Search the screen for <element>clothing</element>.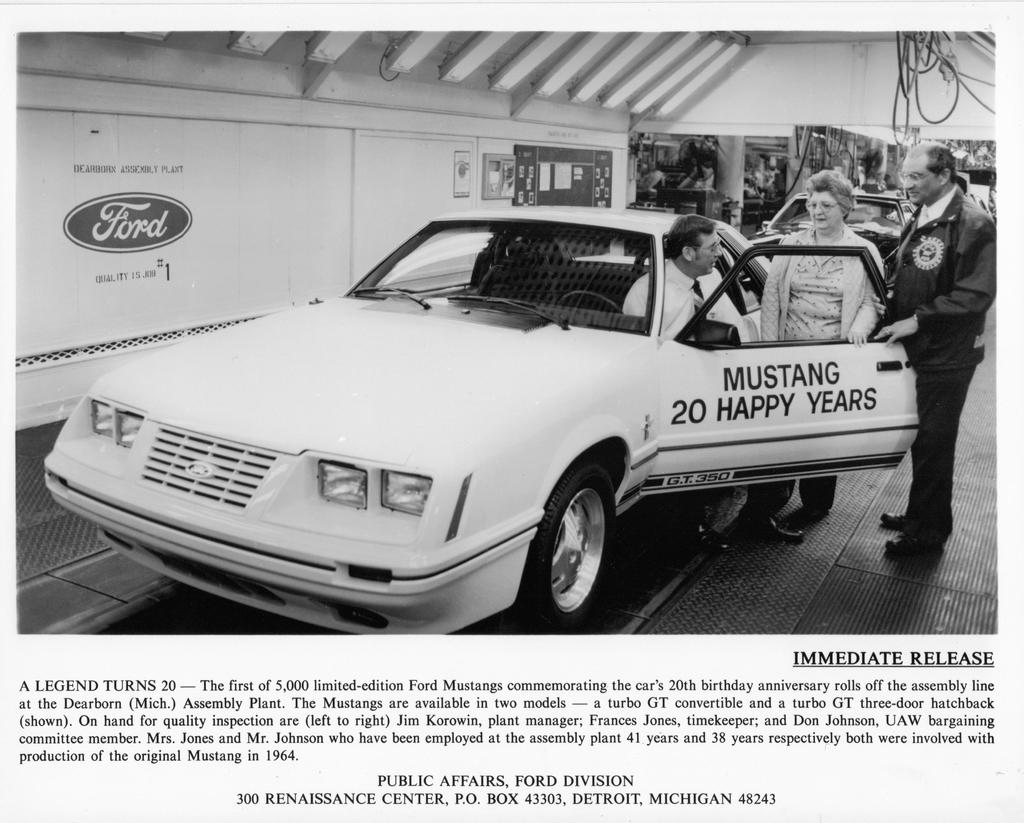
Found at crop(895, 167, 998, 549).
